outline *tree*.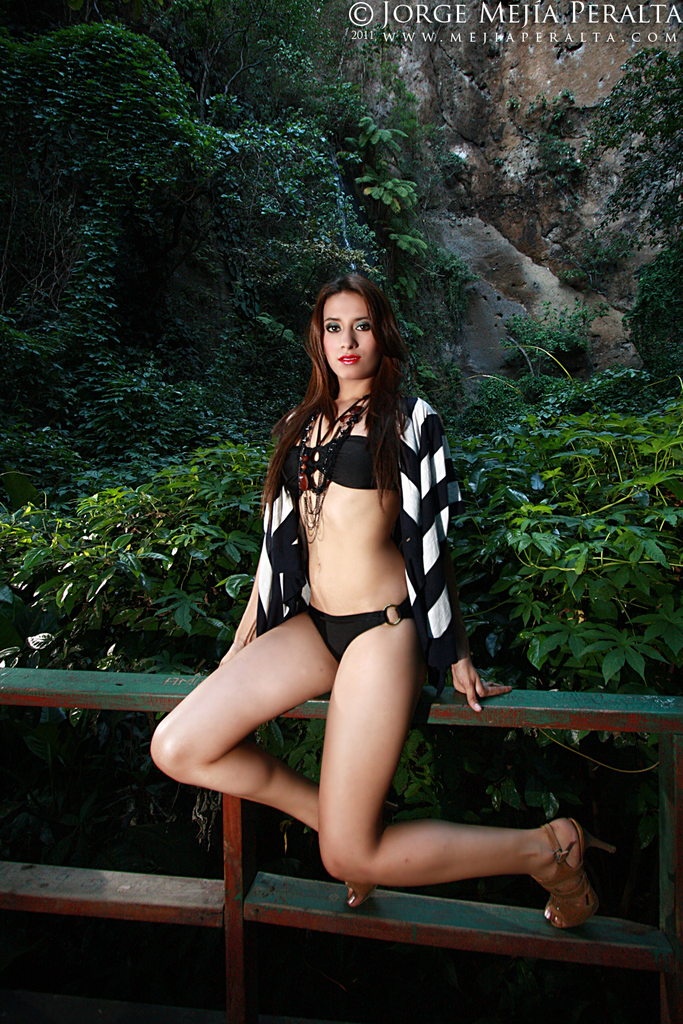
Outline: left=77, top=0, right=335, bottom=119.
